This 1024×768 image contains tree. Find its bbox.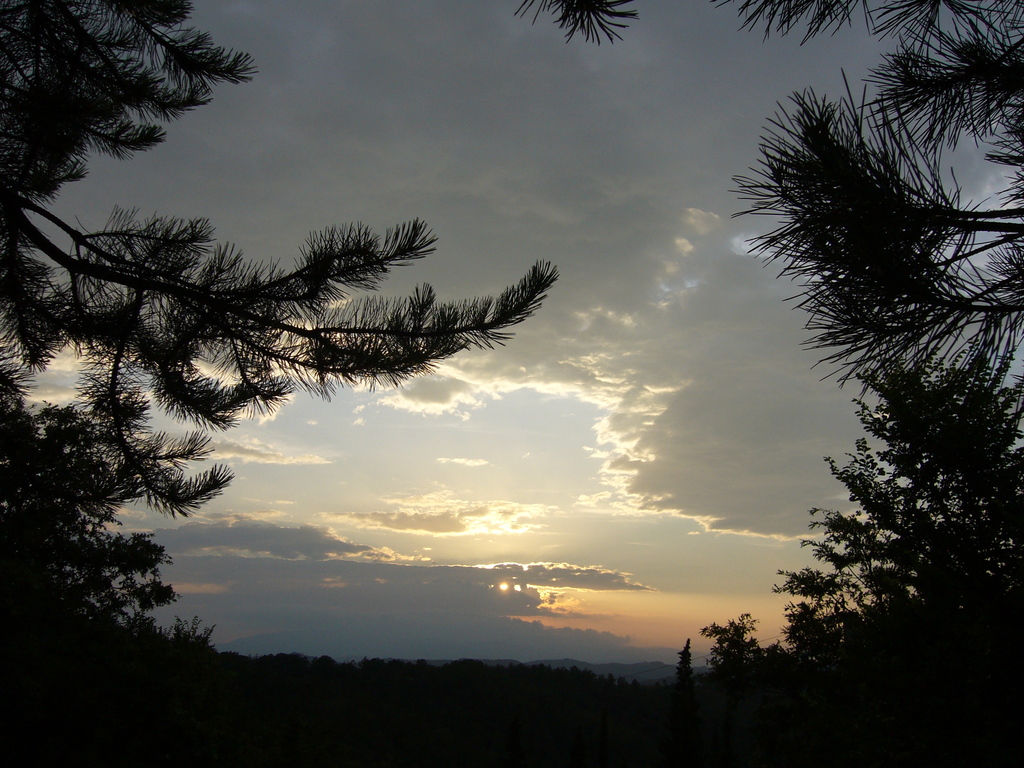
[left=0, top=0, right=559, bottom=520].
